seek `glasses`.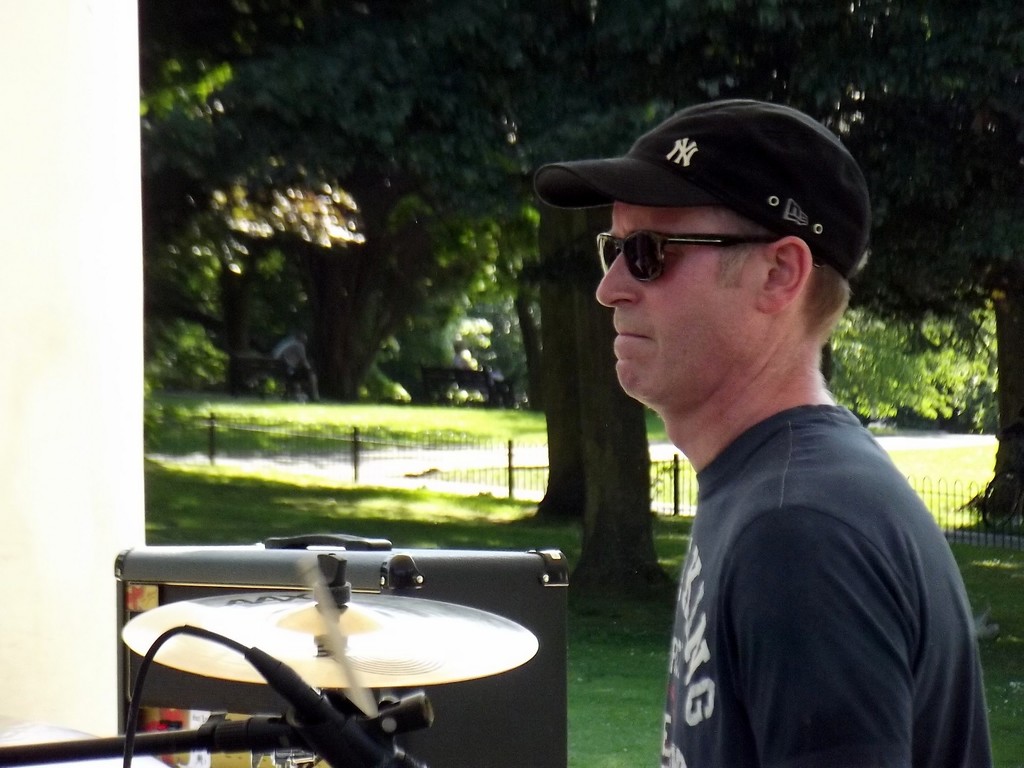
[left=595, top=228, right=828, bottom=284].
